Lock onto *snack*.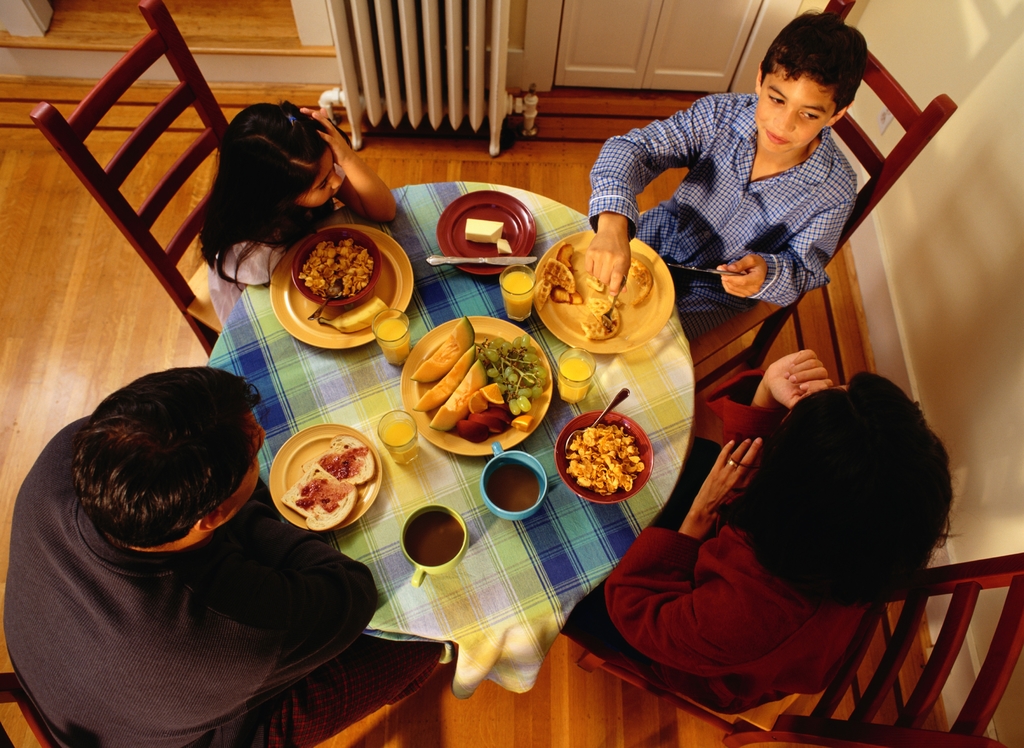
Locked: 633 258 653 308.
